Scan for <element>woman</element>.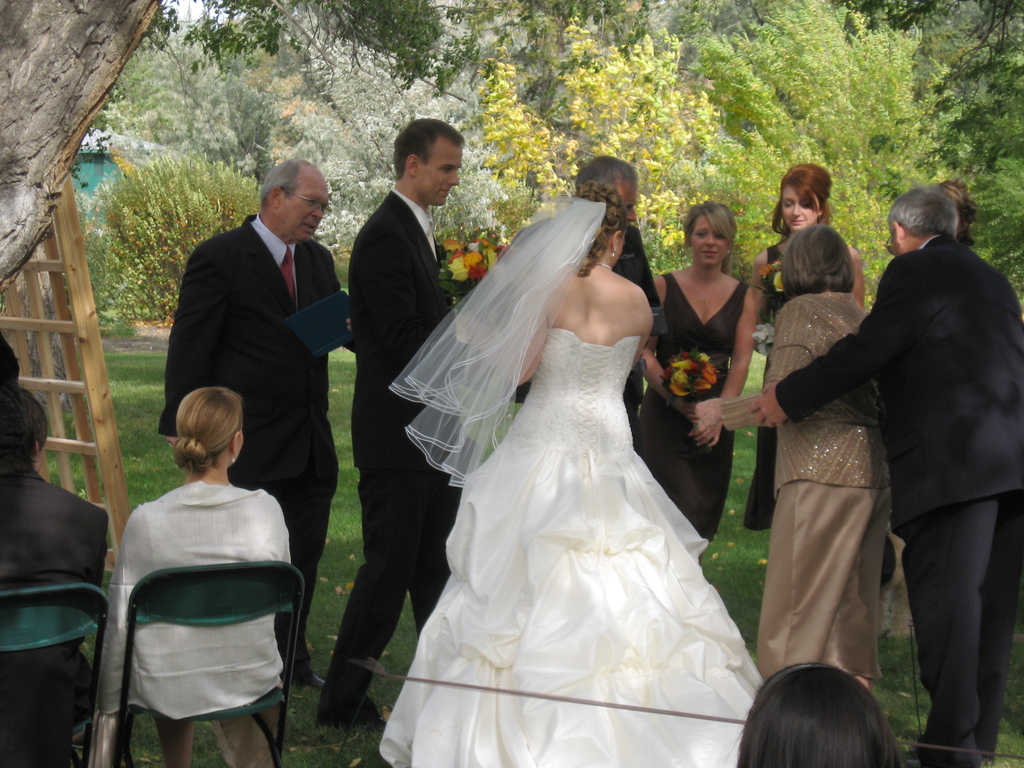
Scan result: rect(748, 159, 874, 538).
